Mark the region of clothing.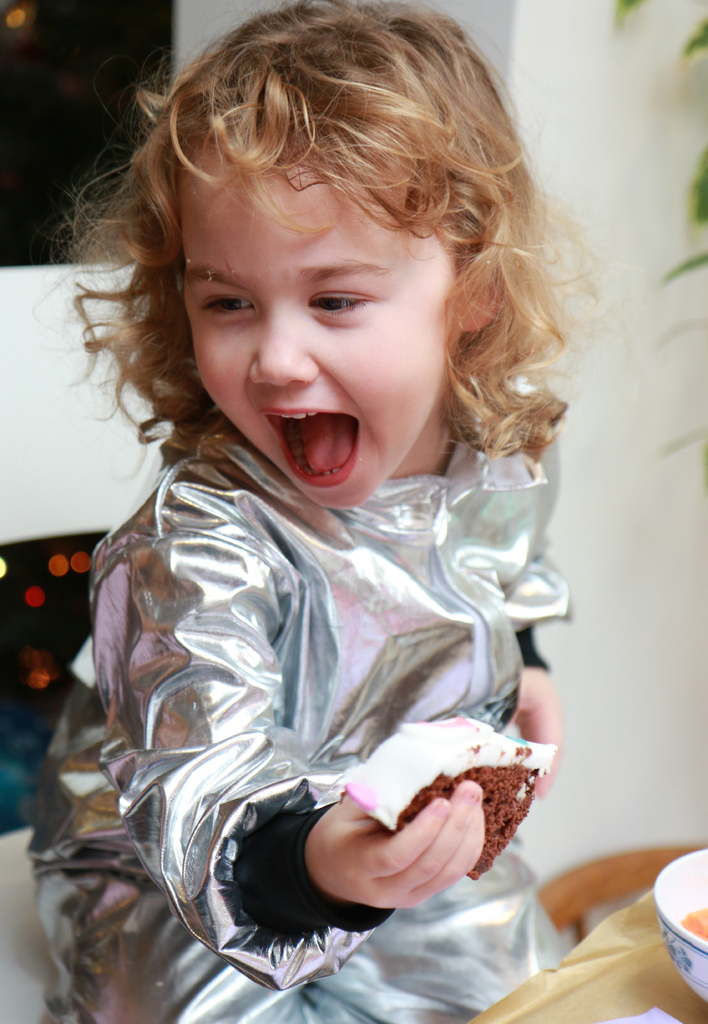
Region: (59,270,614,986).
